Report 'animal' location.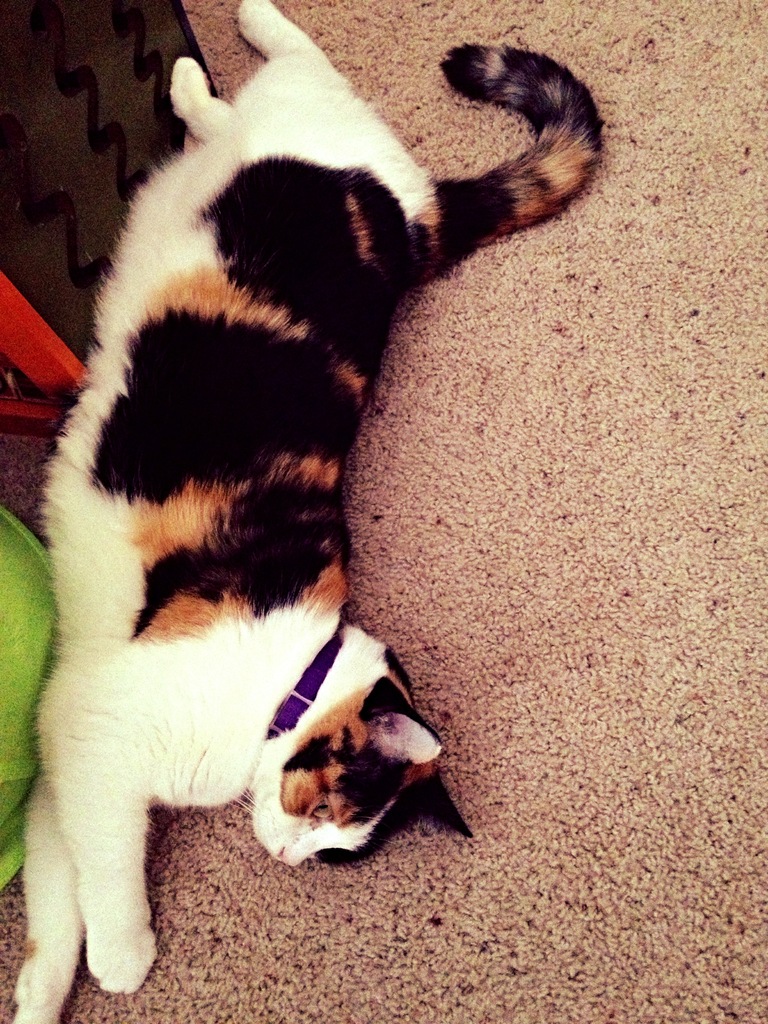
Report: [x1=9, y1=0, x2=611, y2=1023].
